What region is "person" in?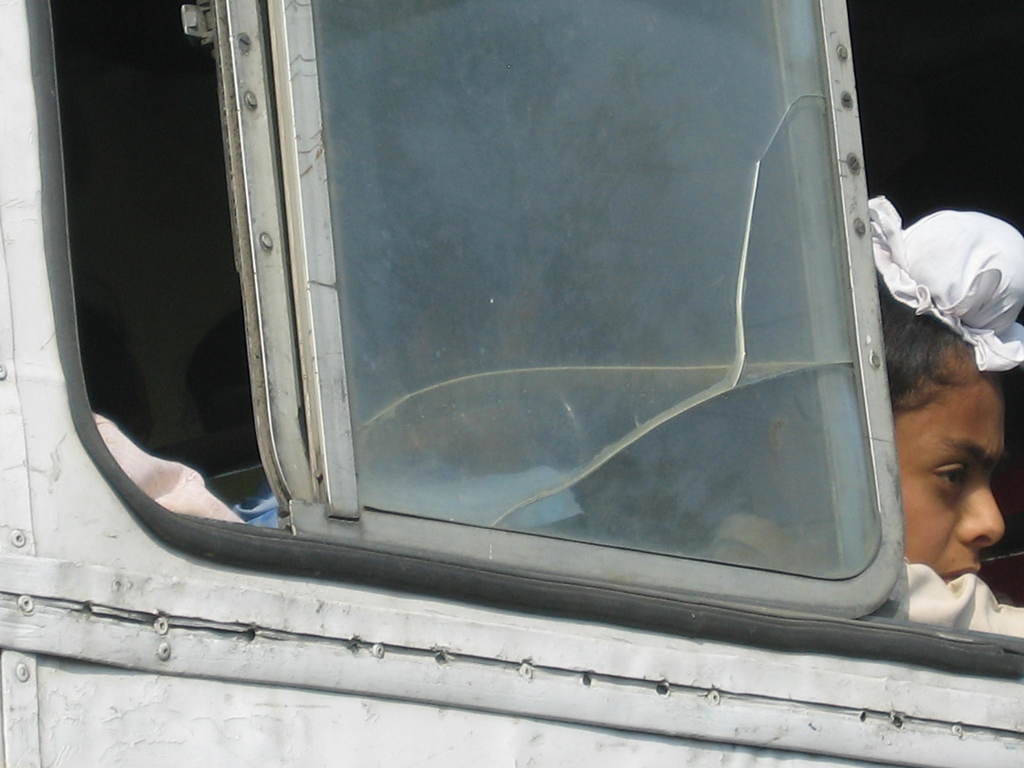
l=659, t=196, r=1023, b=629.
